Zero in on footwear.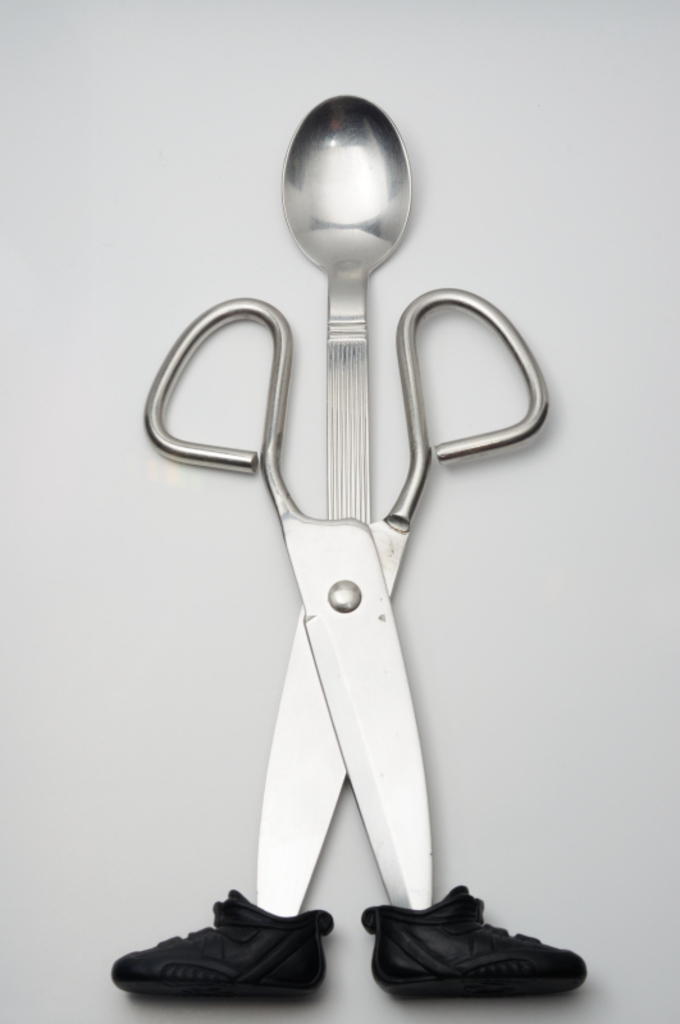
Zeroed in: pyautogui.locateOnScreen(356, 901, 597, 1010).
